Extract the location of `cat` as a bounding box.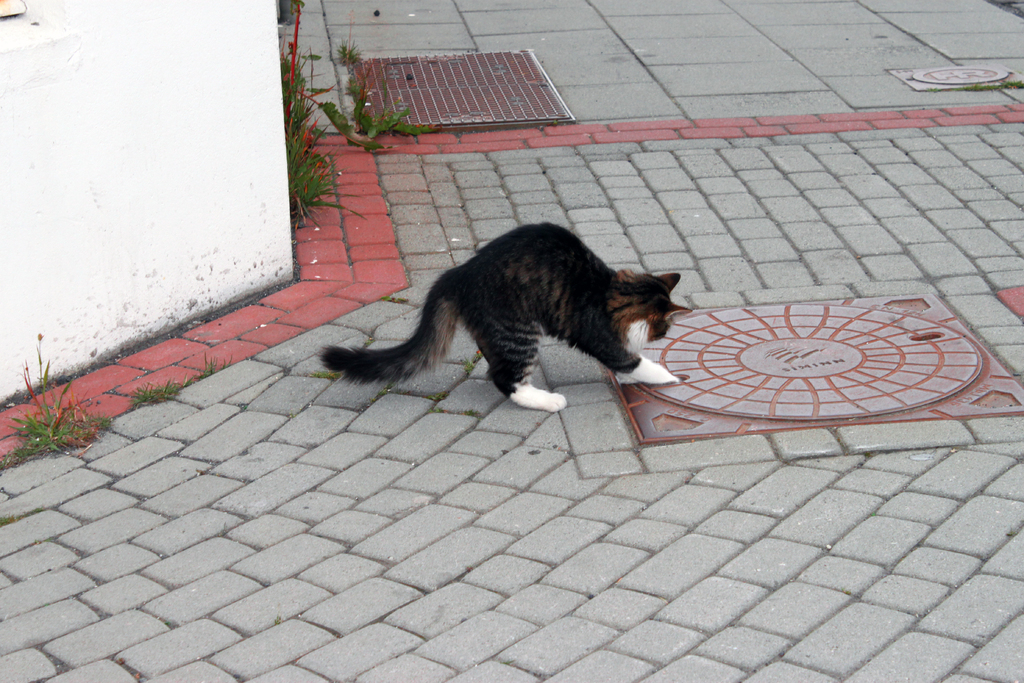
region(312, 213, 694, 417).
